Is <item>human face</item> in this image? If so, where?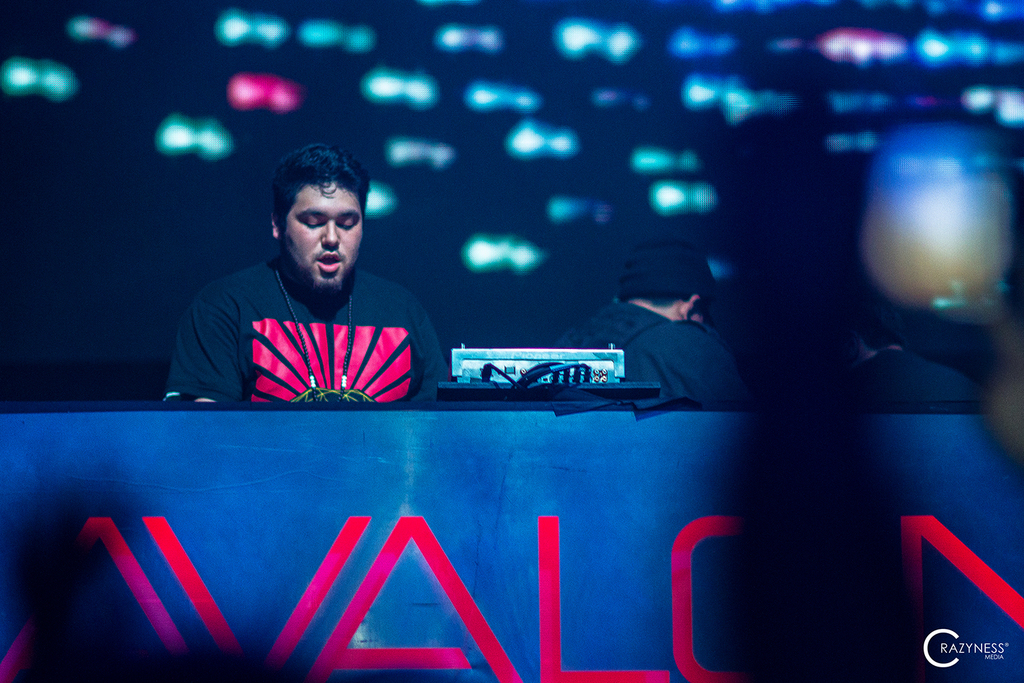
Yes, at 281/179/362/290.
